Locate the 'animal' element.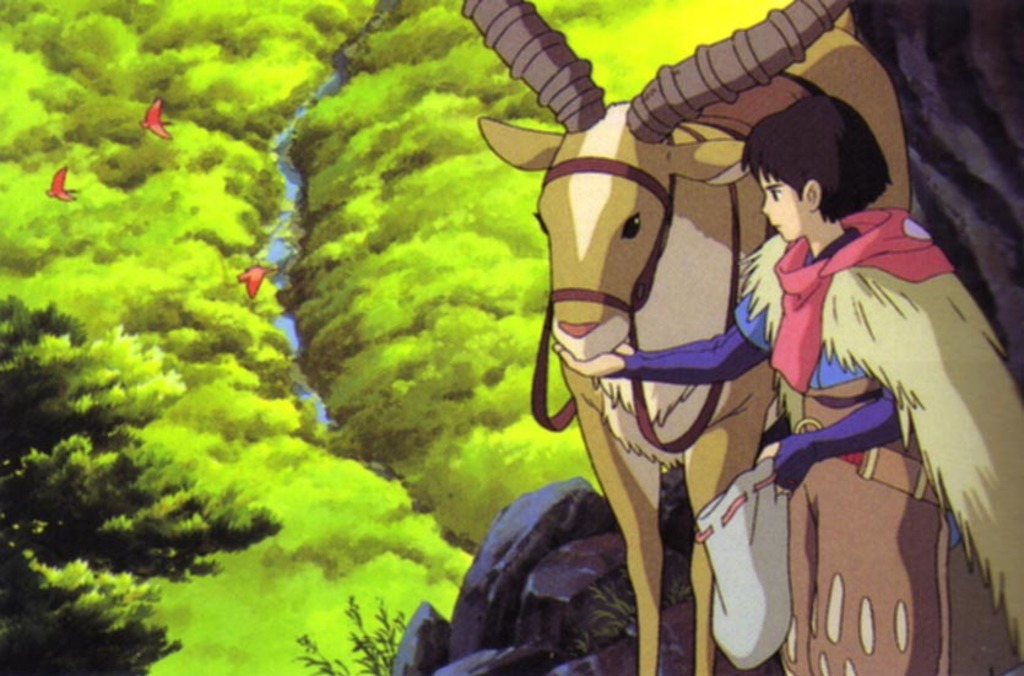
Element bbox: 438,0,1023,675.
